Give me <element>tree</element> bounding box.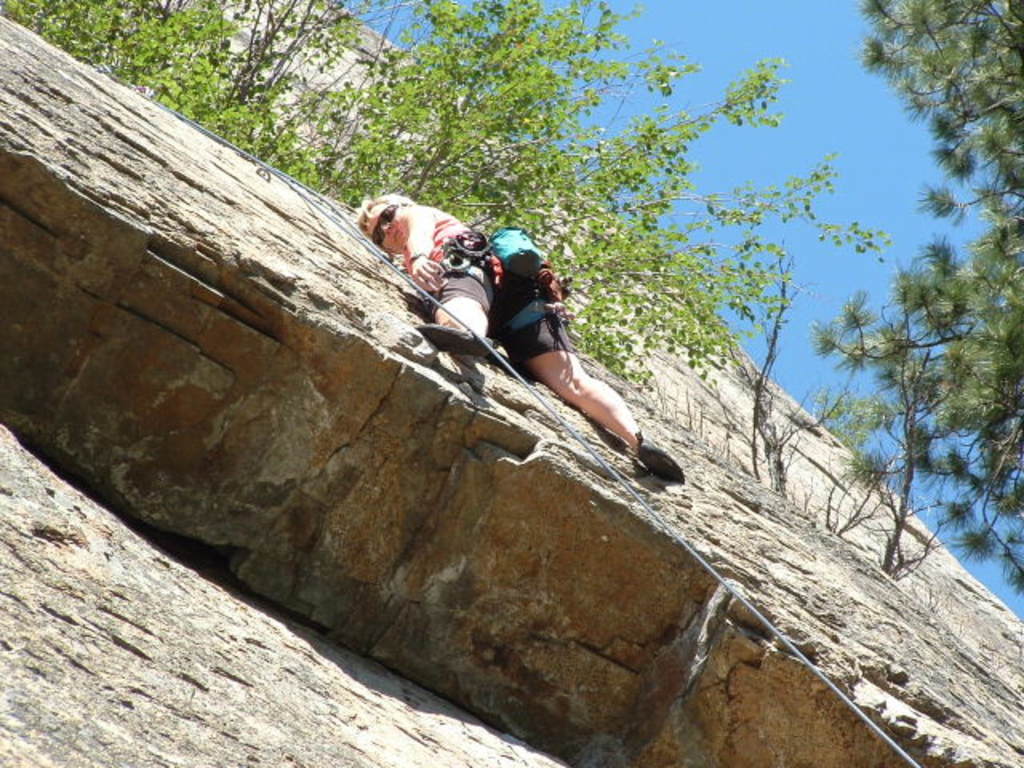
[811, 0, 1019, 597].
